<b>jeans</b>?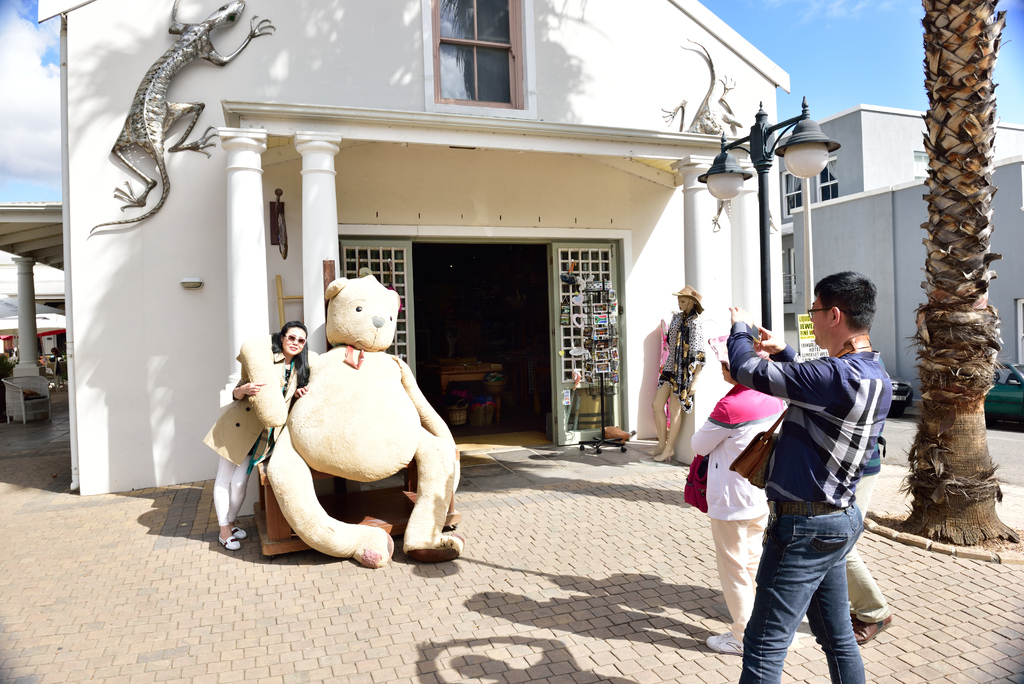
l=744, t=505, r=886, b=679
